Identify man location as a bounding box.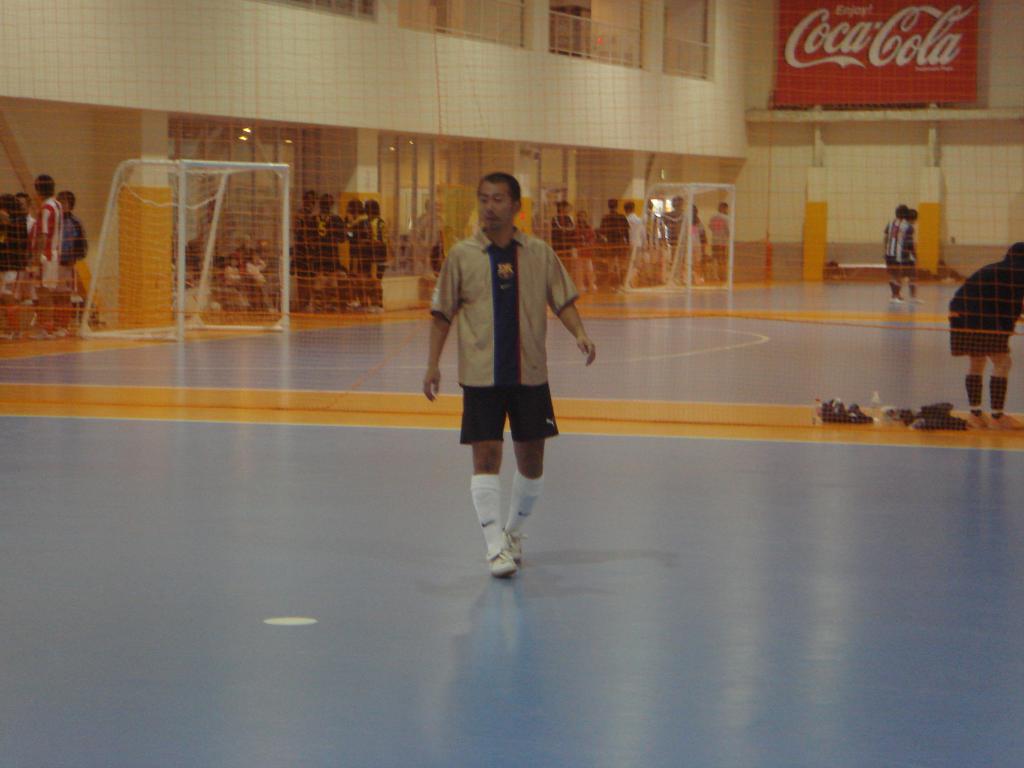
bbox(695, 196, 737, 269).
